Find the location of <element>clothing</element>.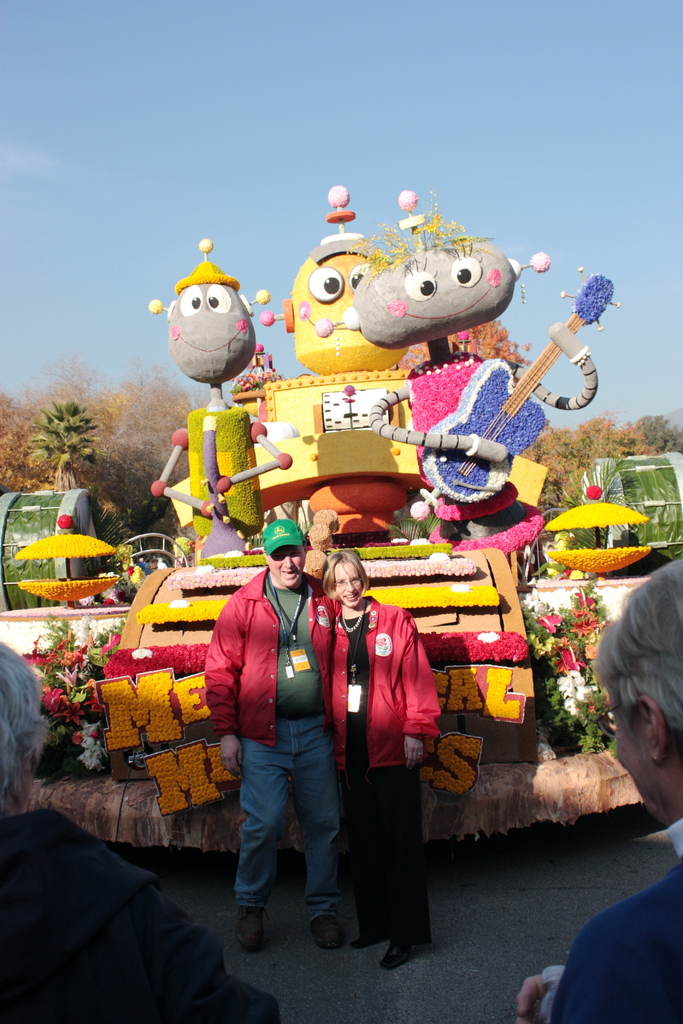
Location: x1=0 y1=795 x2=276 y2=1023.
